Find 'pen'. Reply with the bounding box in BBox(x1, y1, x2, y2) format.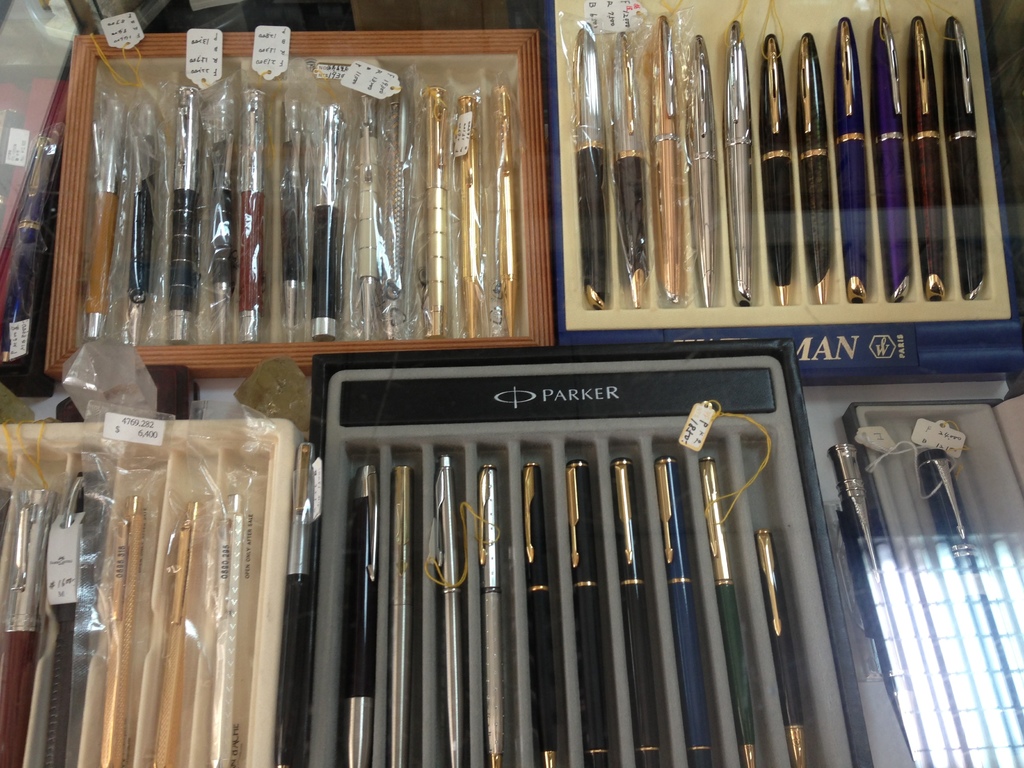
BBox(497, 84, 522, 331).
